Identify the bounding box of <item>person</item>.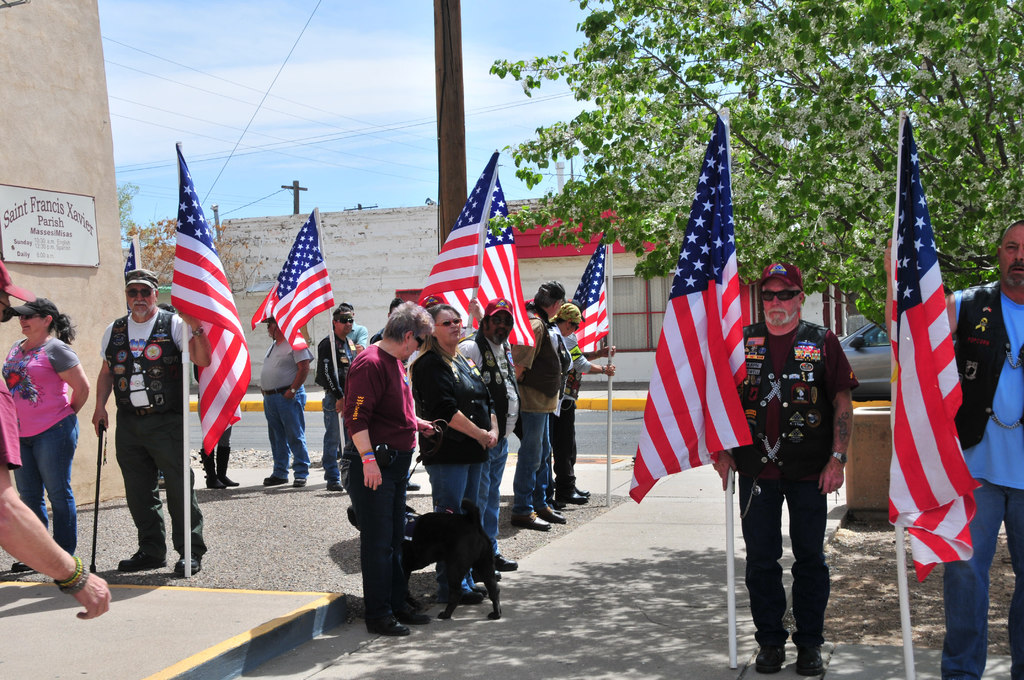
6/286/83/592.
